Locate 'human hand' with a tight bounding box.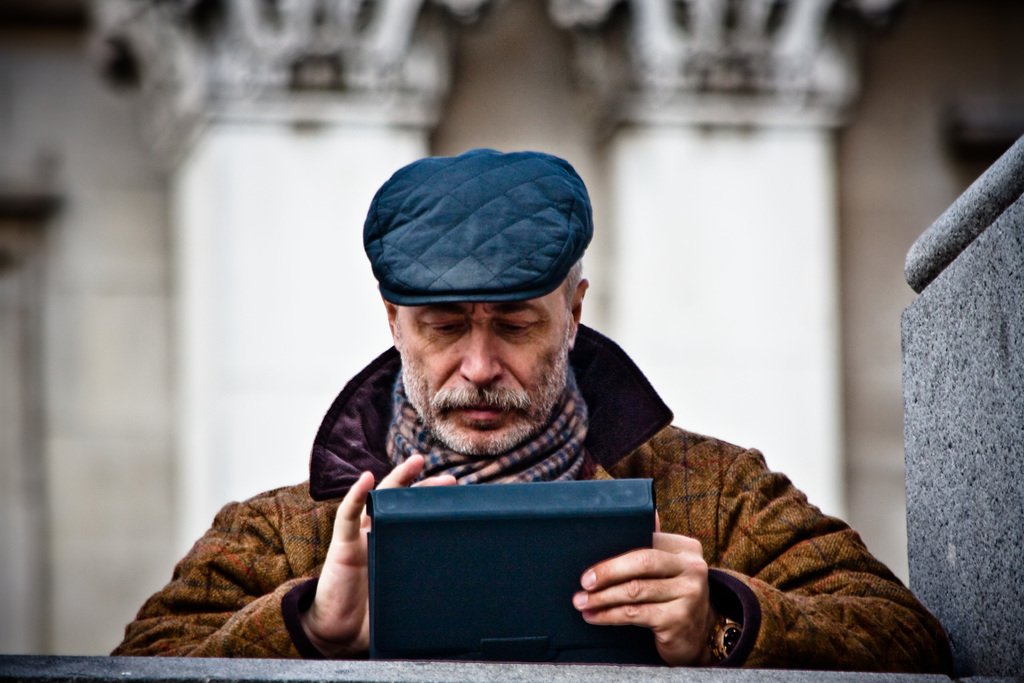
<bbox>572, 506, 718, 670</bbox>.
